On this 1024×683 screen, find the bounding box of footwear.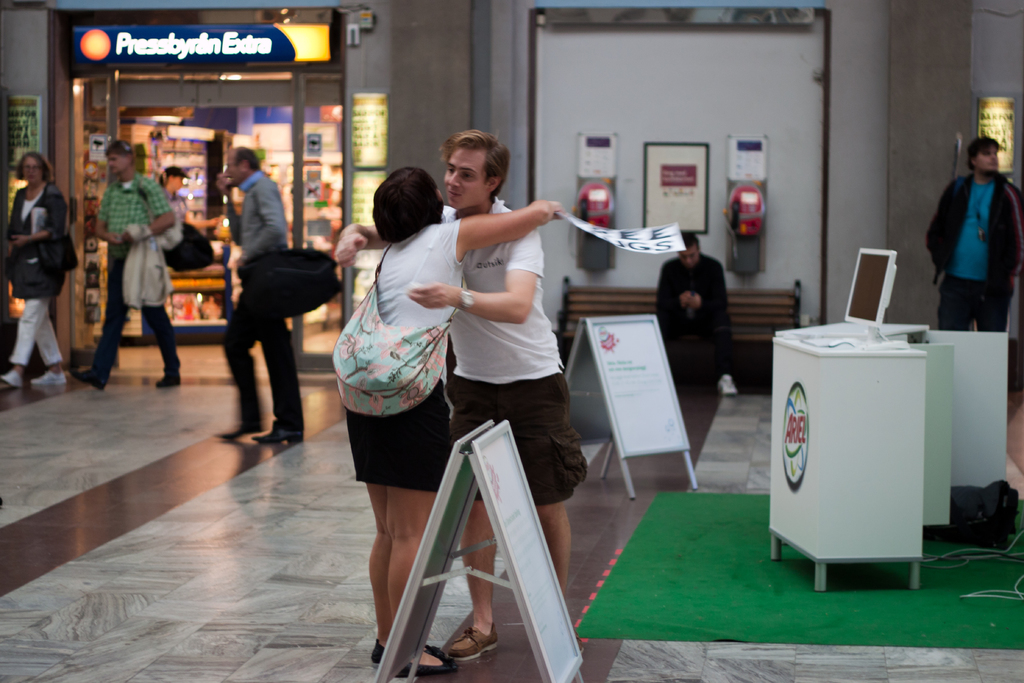
Bounding box: box(217, 413, 269, 443).
